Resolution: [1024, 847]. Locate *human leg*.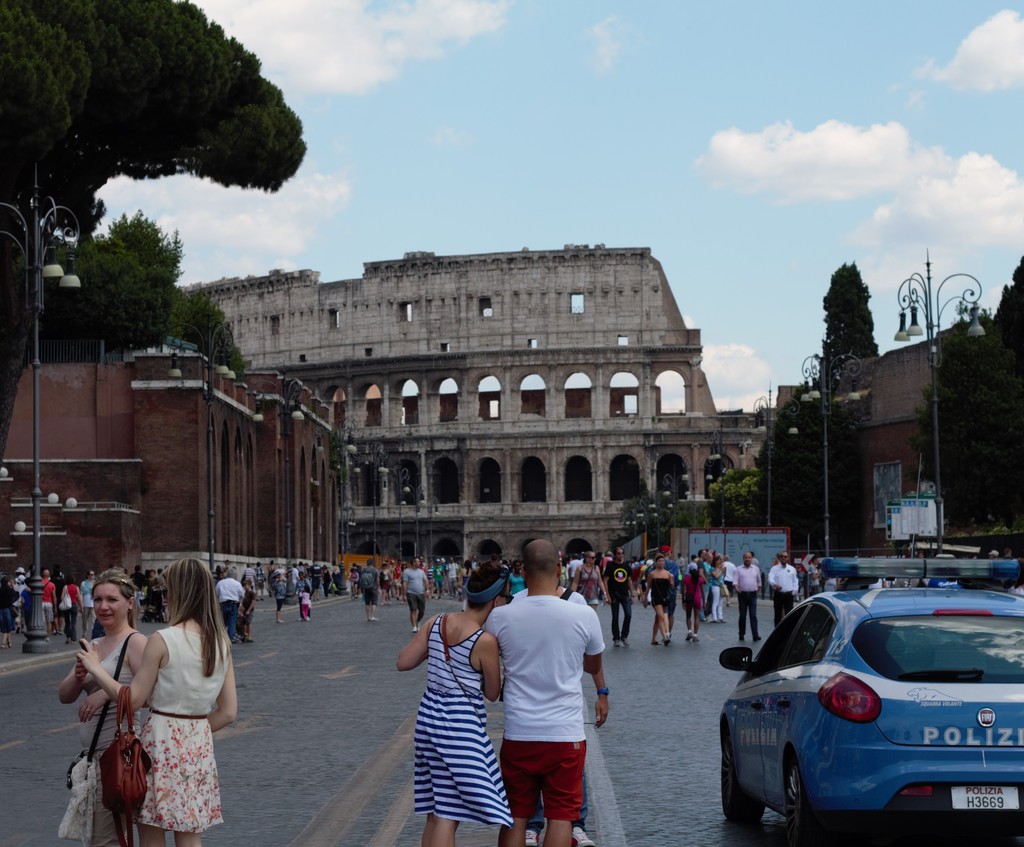
(544,737,583,846).
